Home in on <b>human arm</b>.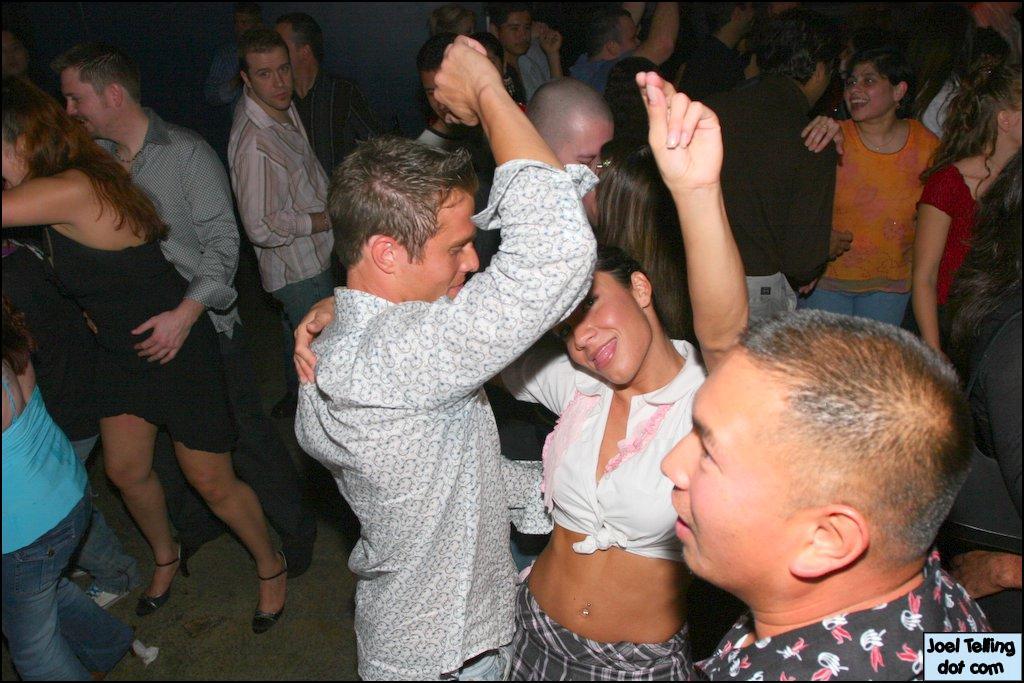
Homed in at (662,91,764,368).
